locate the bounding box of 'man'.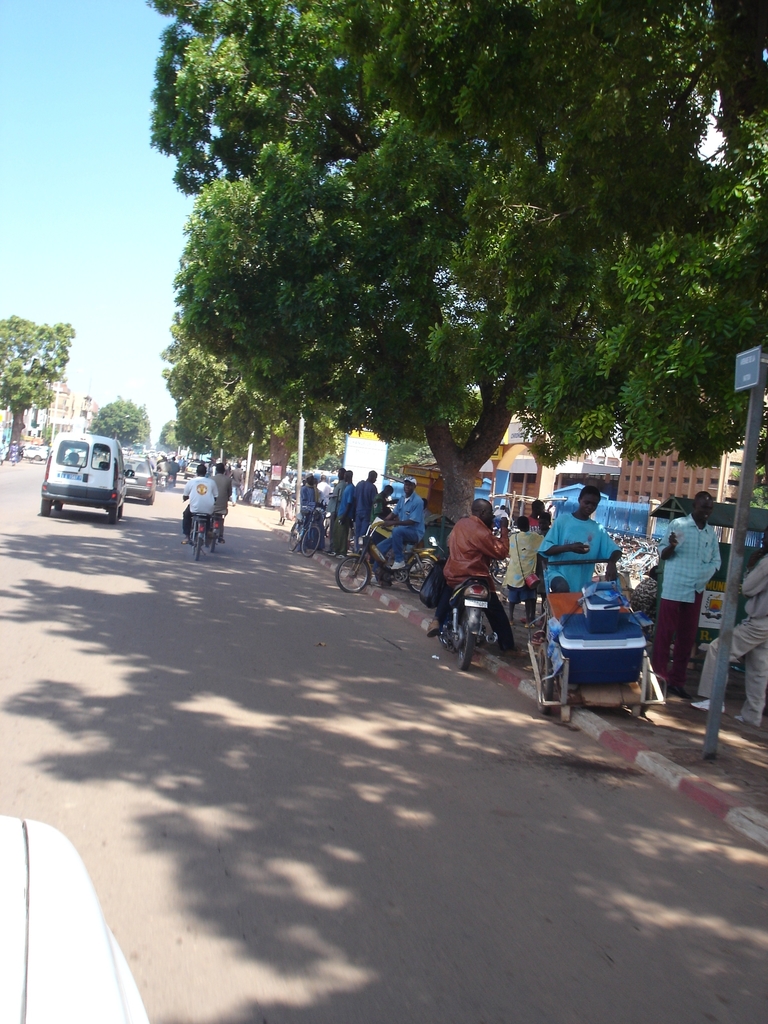
Bounding box: region(326, 467, 352, 558).
